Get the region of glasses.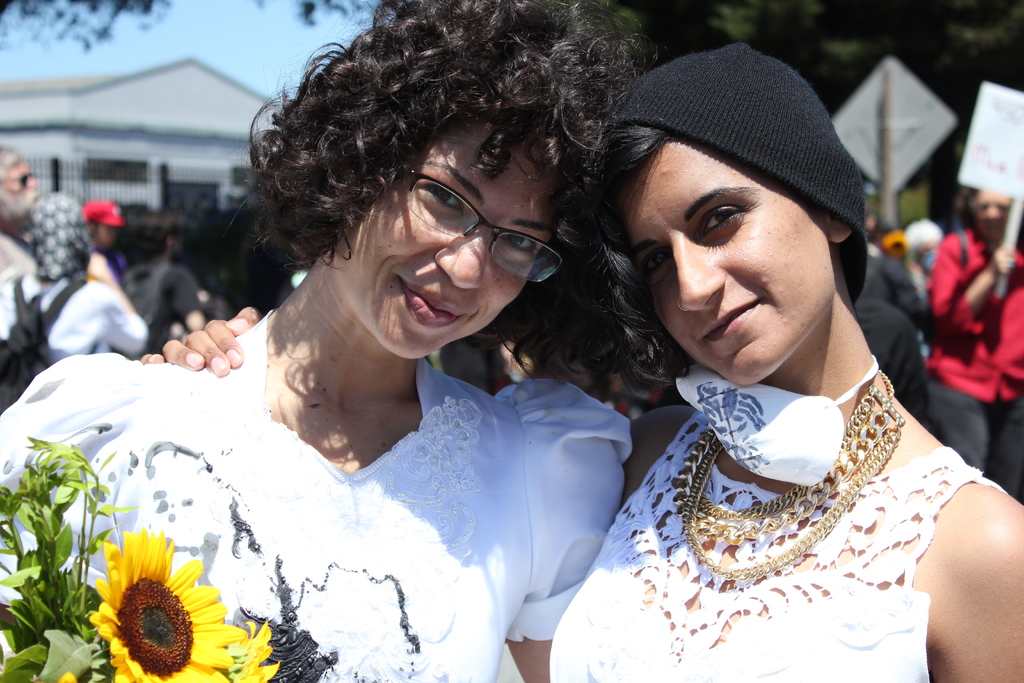
x1=339 y1=158 x2=578 y2=274.
